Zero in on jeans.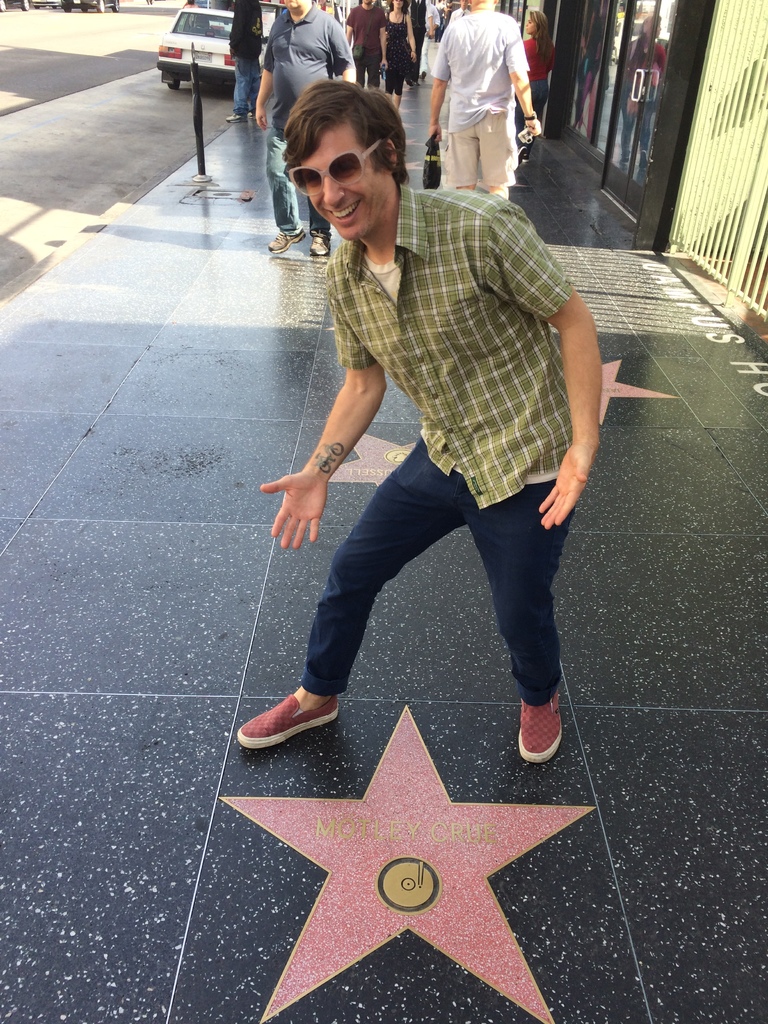
Zeroed in: box=[260, 116, 332, 238].
